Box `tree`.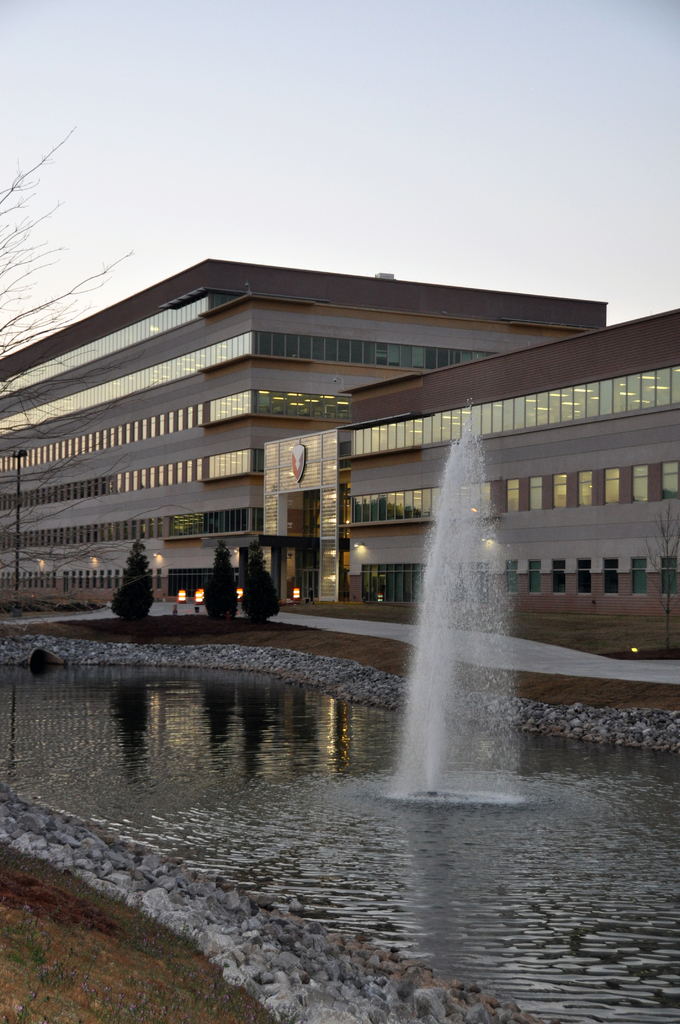
bbox(238, 536, 280, 623).
